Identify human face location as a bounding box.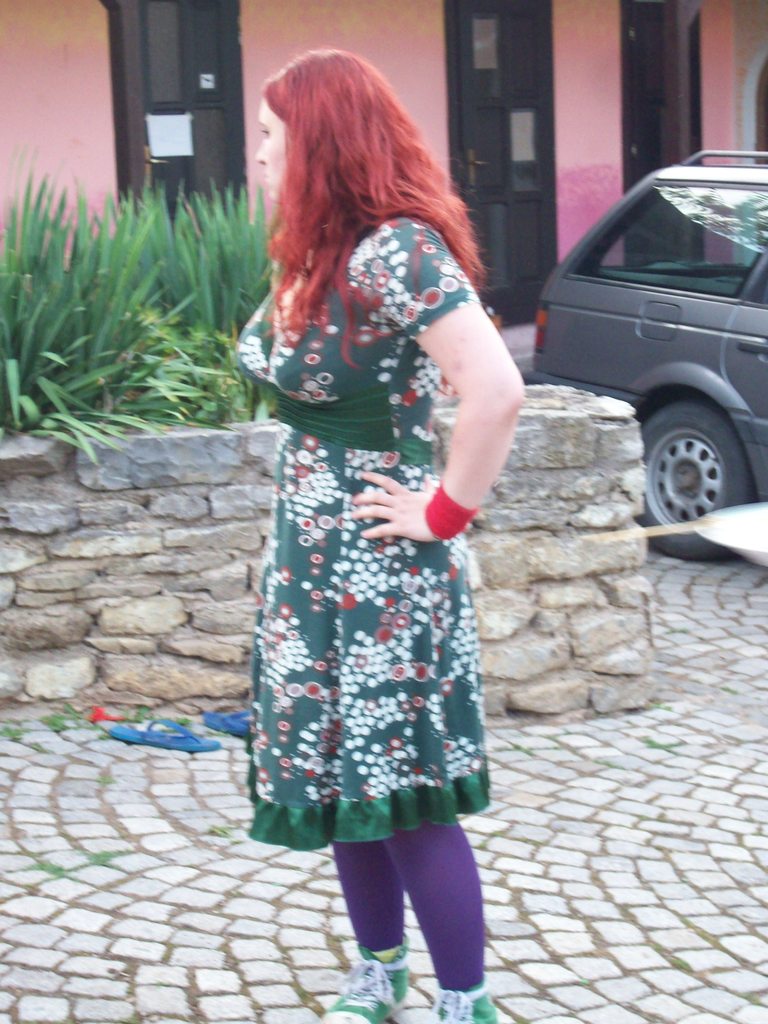
bbox(257, 101, 296, 195).
